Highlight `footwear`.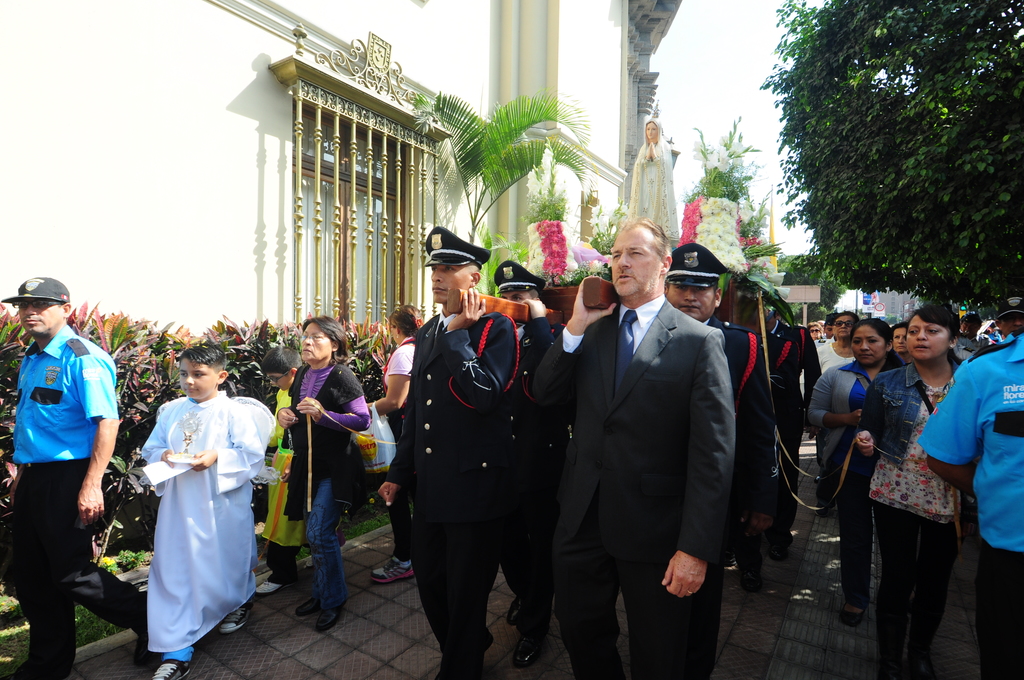
Highlighted region: Rect(308, 602, 344, 635).
